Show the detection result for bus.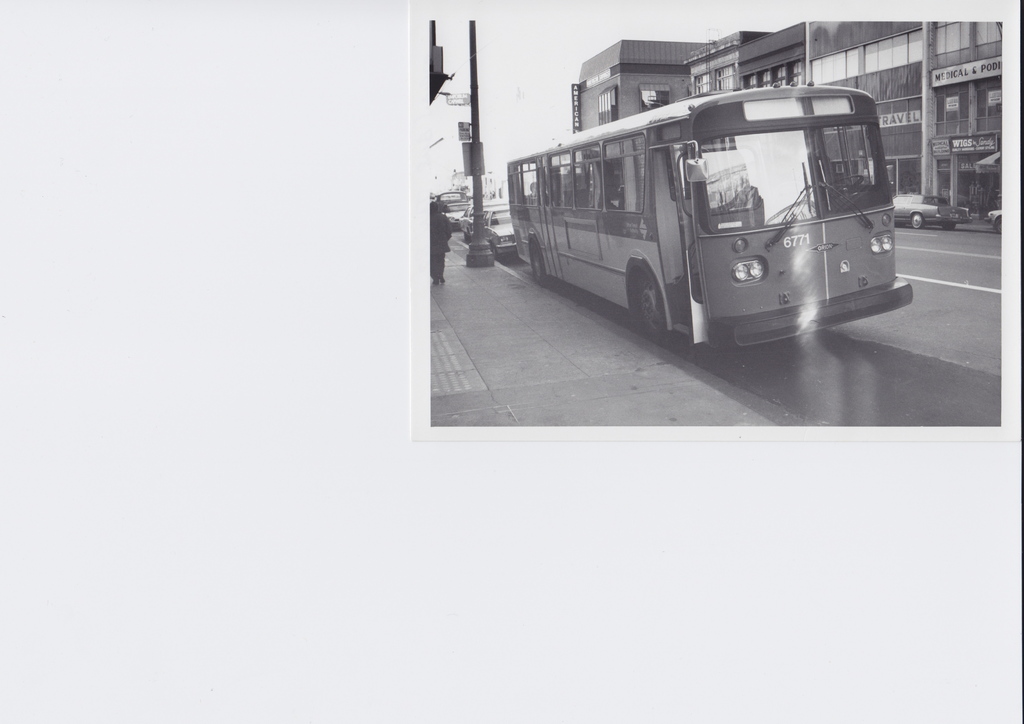
bbox=(515, 84, 910, 349).
